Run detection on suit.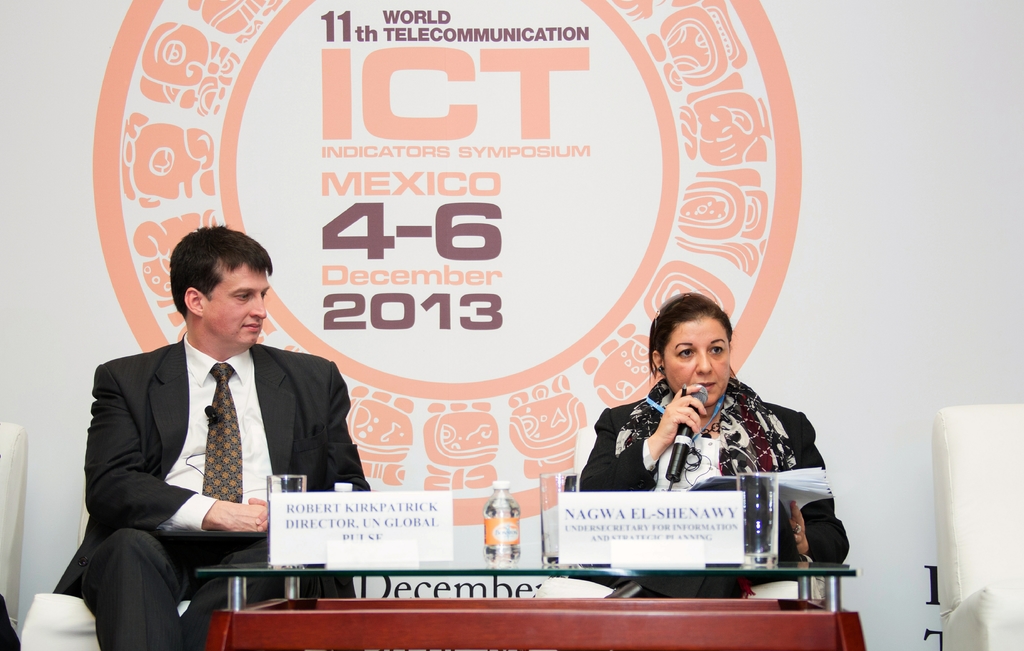
Result: [58,276,365,609].
